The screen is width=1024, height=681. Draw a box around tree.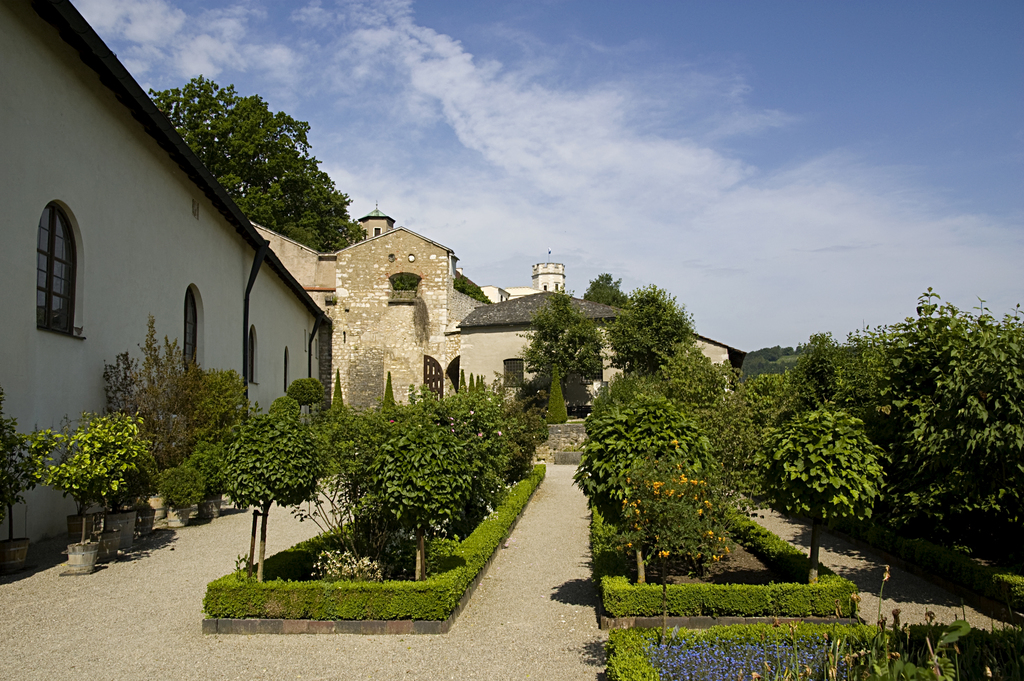
box=[745, 293, 1023, 588].
